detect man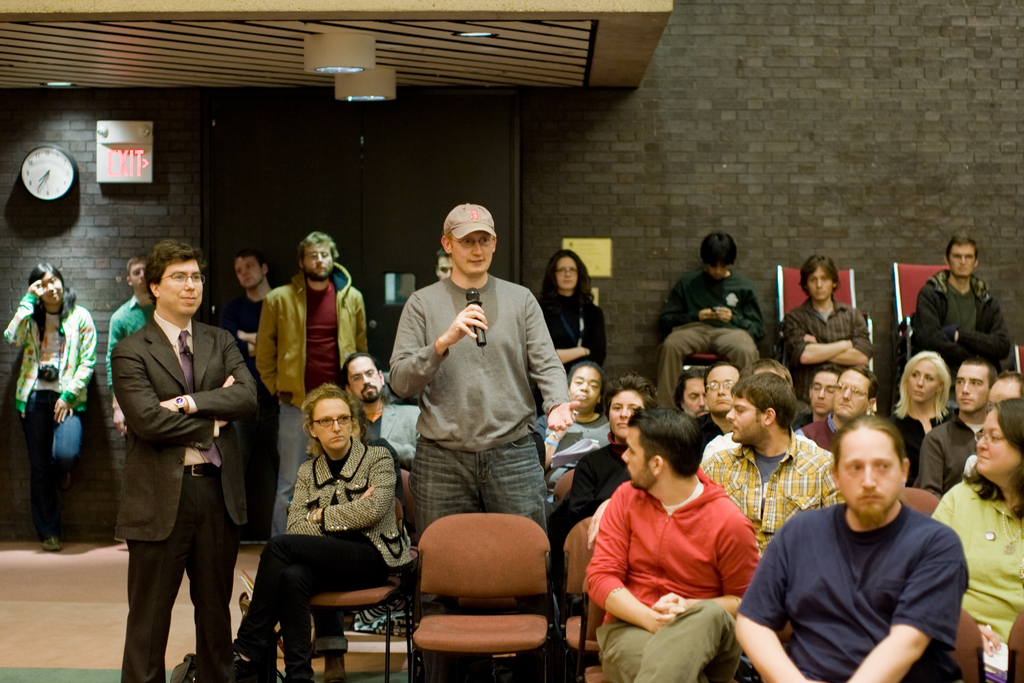
region(774, 364, 858, 452)
